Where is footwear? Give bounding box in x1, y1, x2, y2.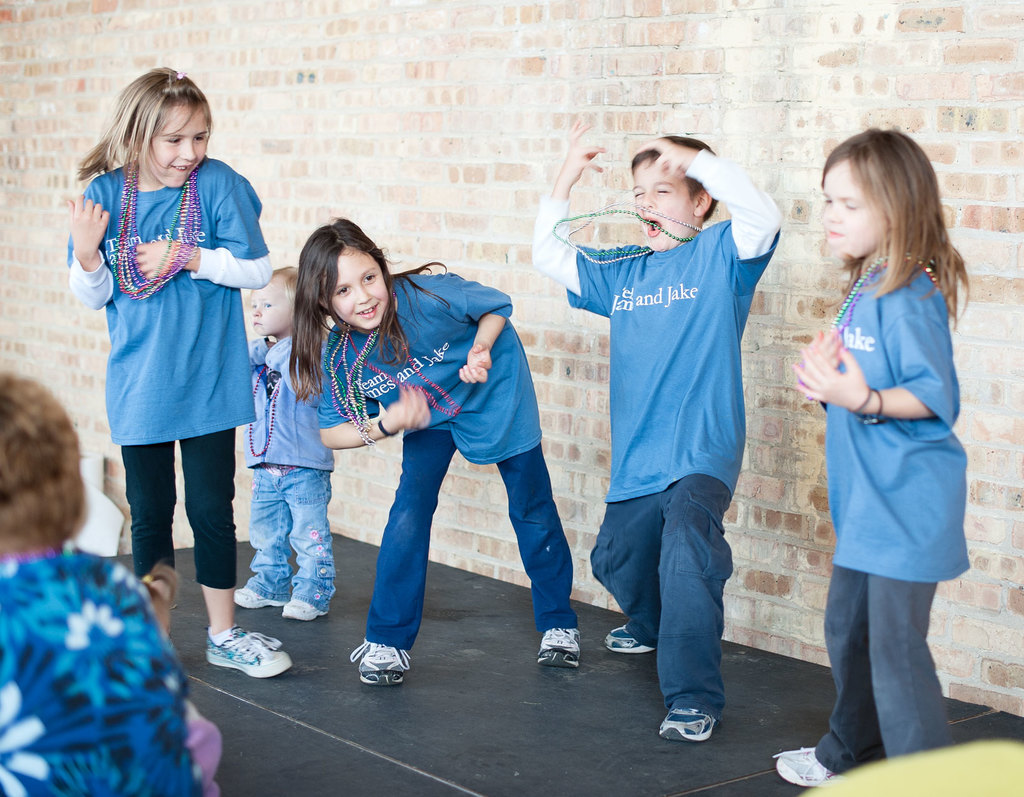
596, 622, 648, 652.
